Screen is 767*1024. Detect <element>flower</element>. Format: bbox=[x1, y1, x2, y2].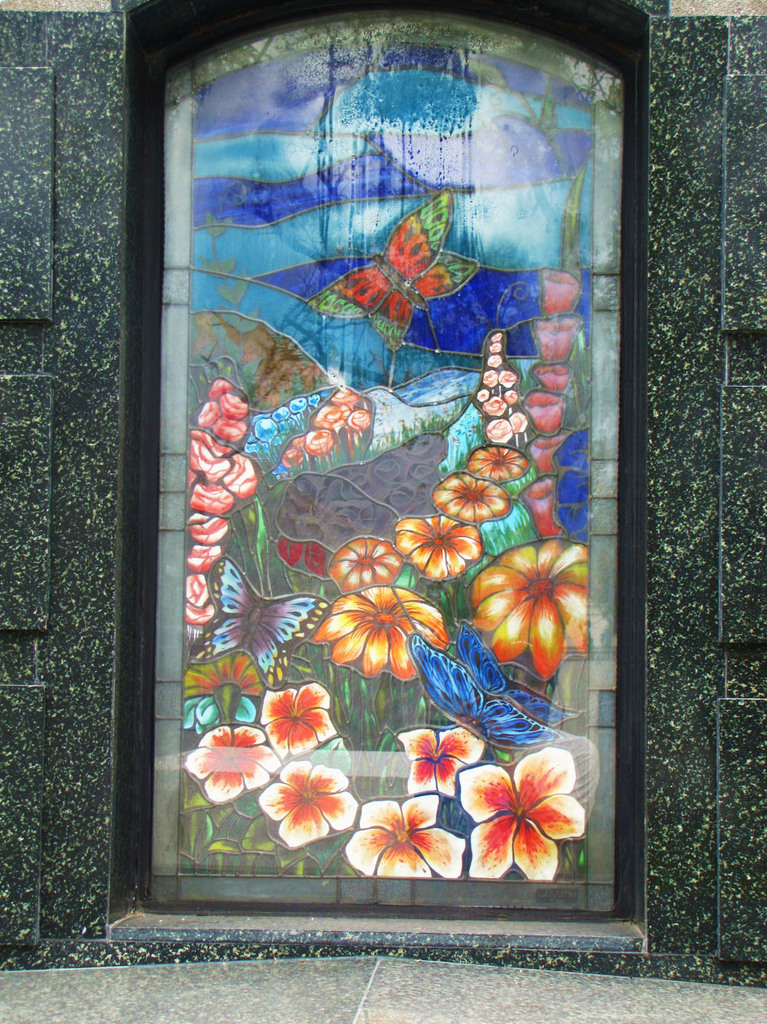
bbox=[468, 537, 591, 680].
